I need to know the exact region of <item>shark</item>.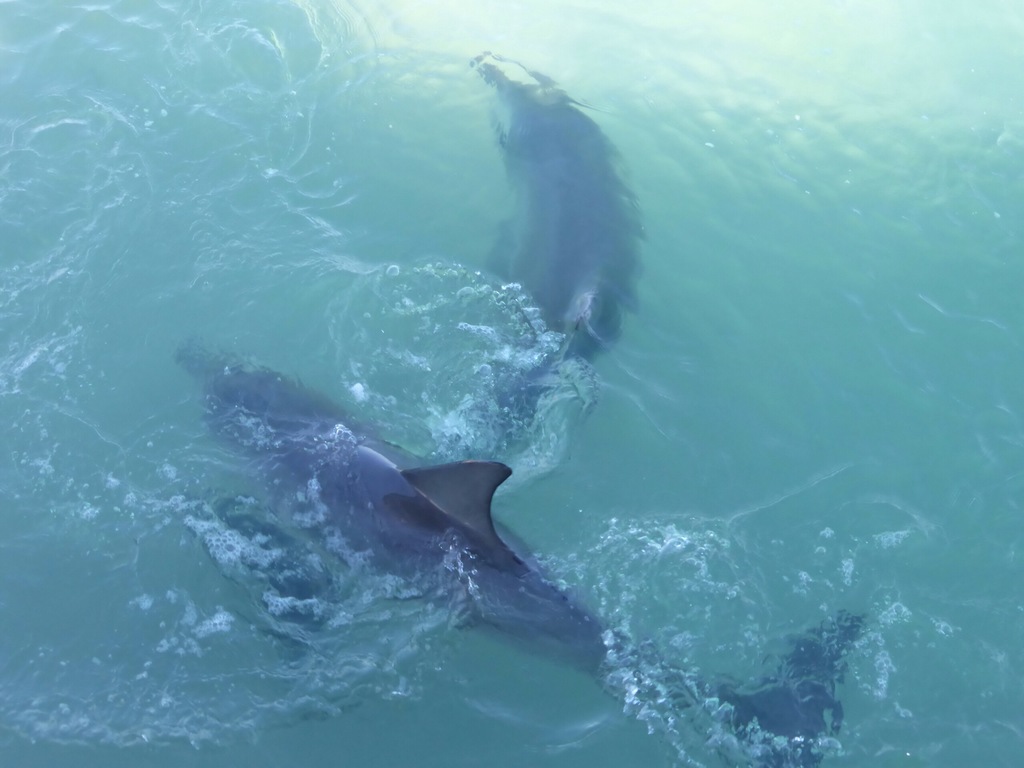
Region: left=177, top=347, right=860, bottom=767.
